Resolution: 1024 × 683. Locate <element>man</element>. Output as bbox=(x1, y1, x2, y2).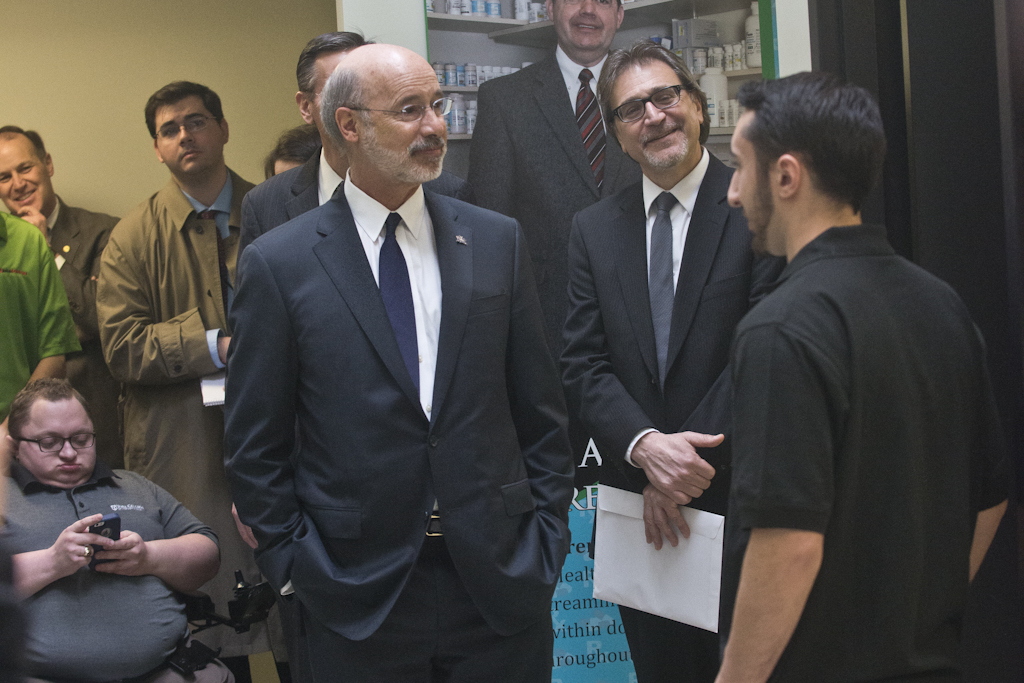
bbox=(224, 43, 574, 682).
